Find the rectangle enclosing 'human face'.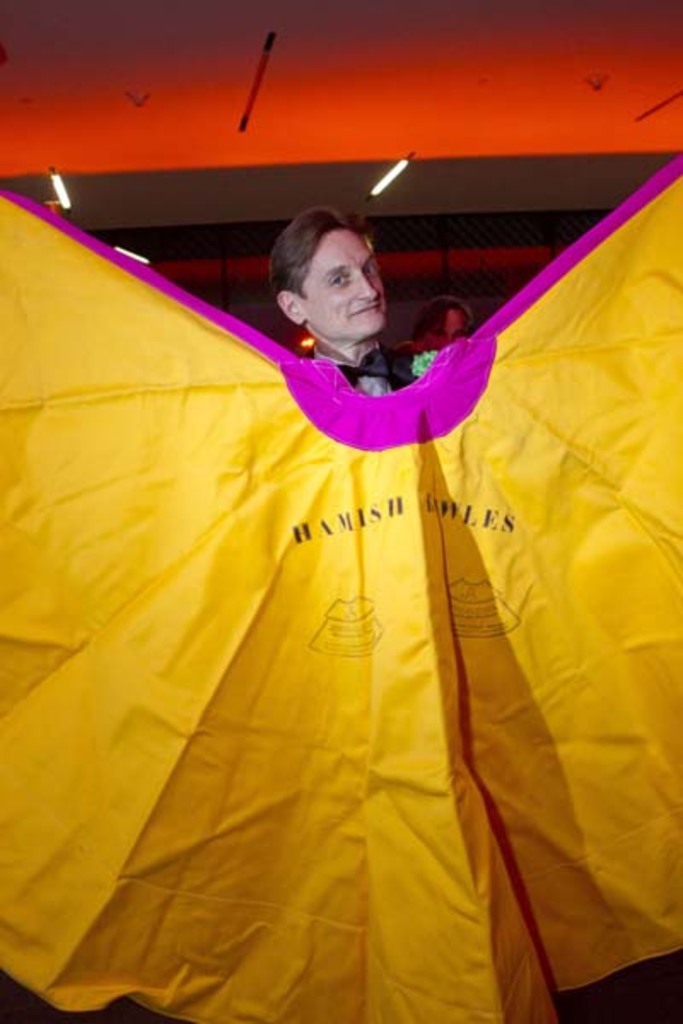
[x1=422, y1=304, x2=471, y2=338].
